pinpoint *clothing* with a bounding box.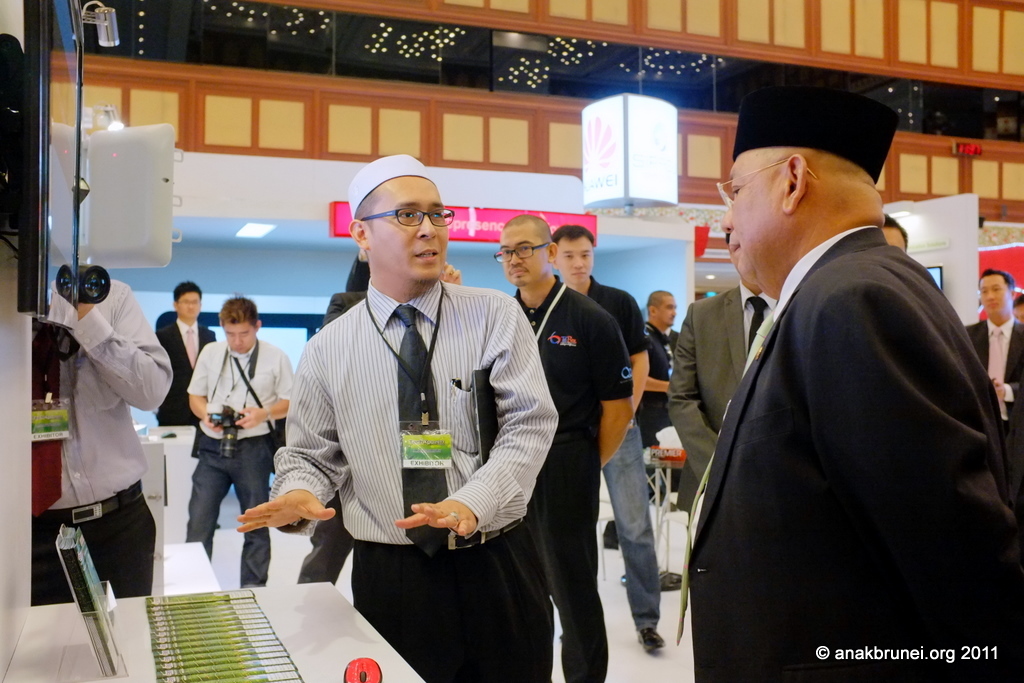
region(505, 283, 632, 682).
